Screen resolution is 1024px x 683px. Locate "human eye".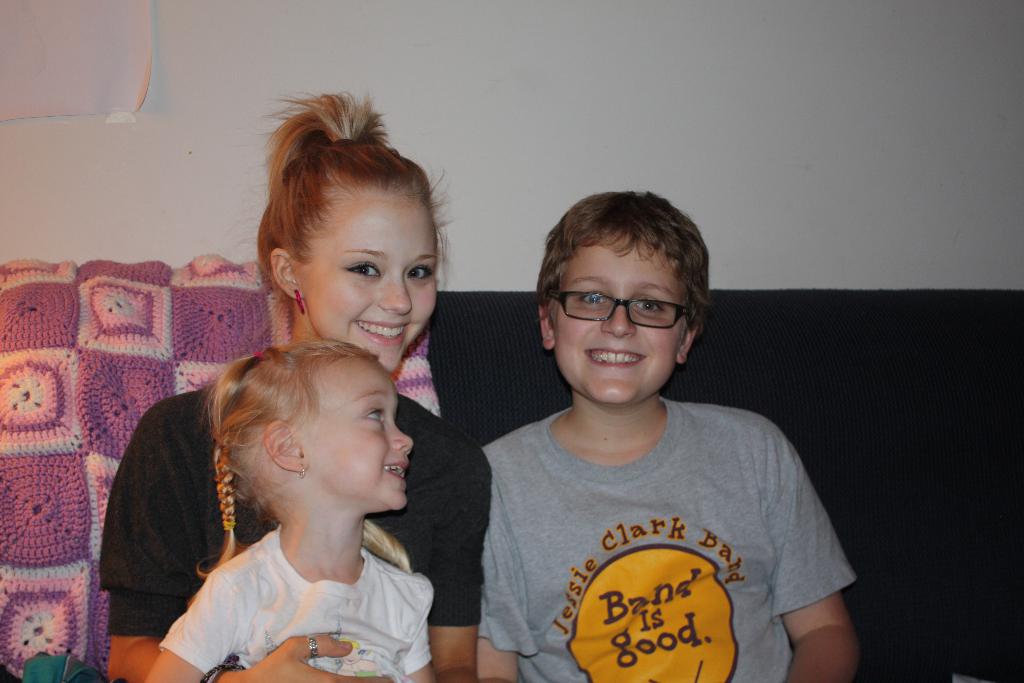
362/404/385/425.
